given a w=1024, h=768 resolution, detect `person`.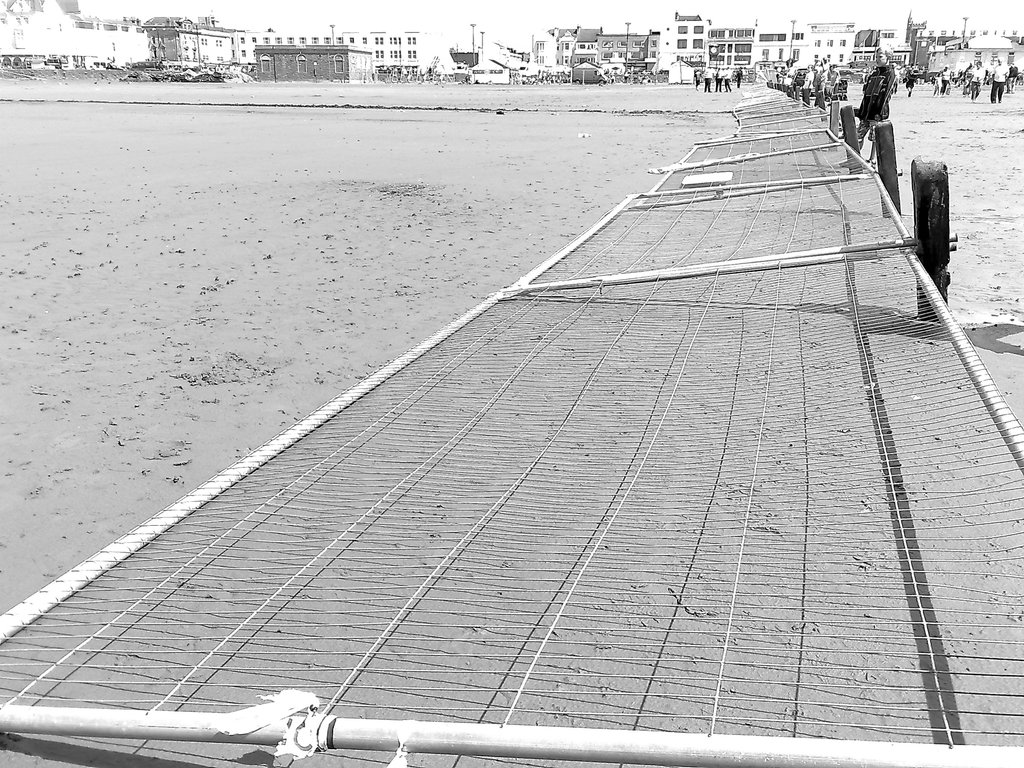
locate(728, 67, 734, 91).
